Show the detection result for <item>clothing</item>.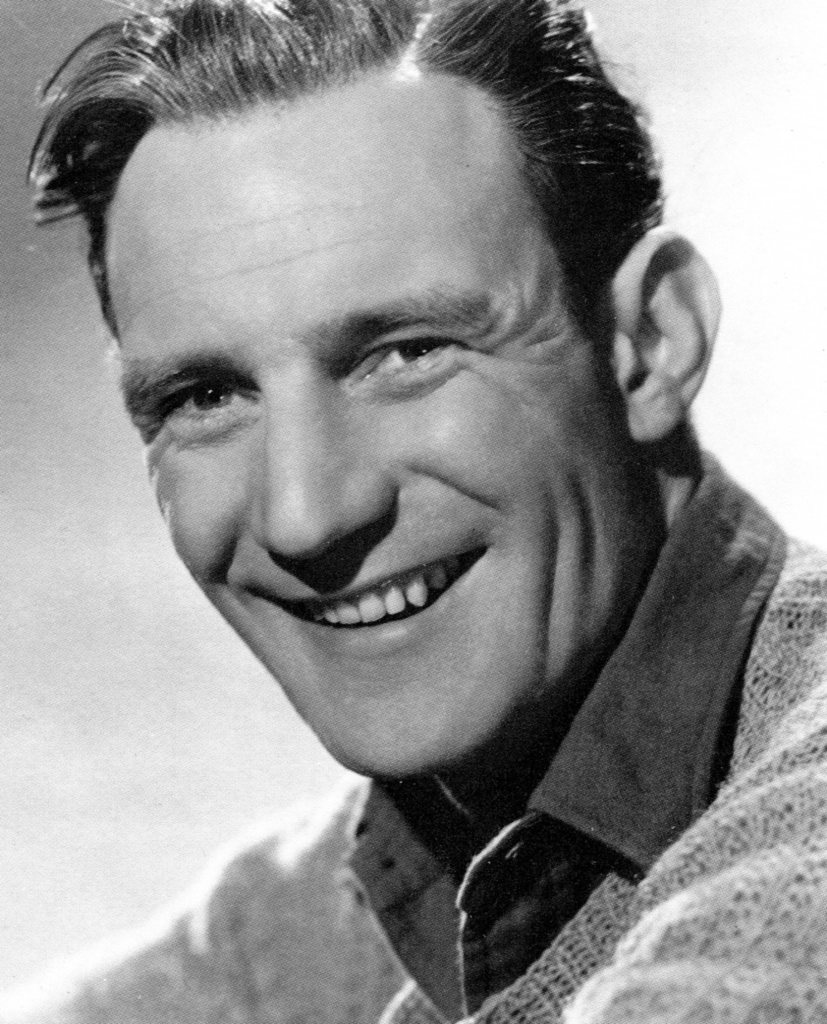
0:450:826:1023.
